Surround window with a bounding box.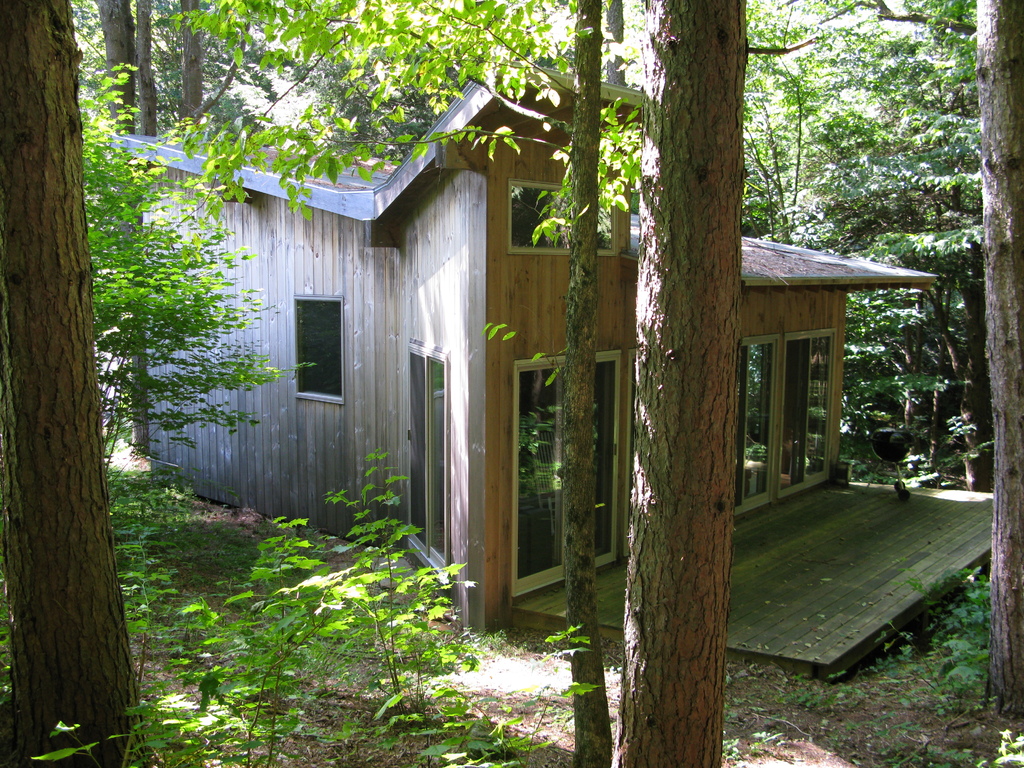
rect(280, 289, 348, 395).
